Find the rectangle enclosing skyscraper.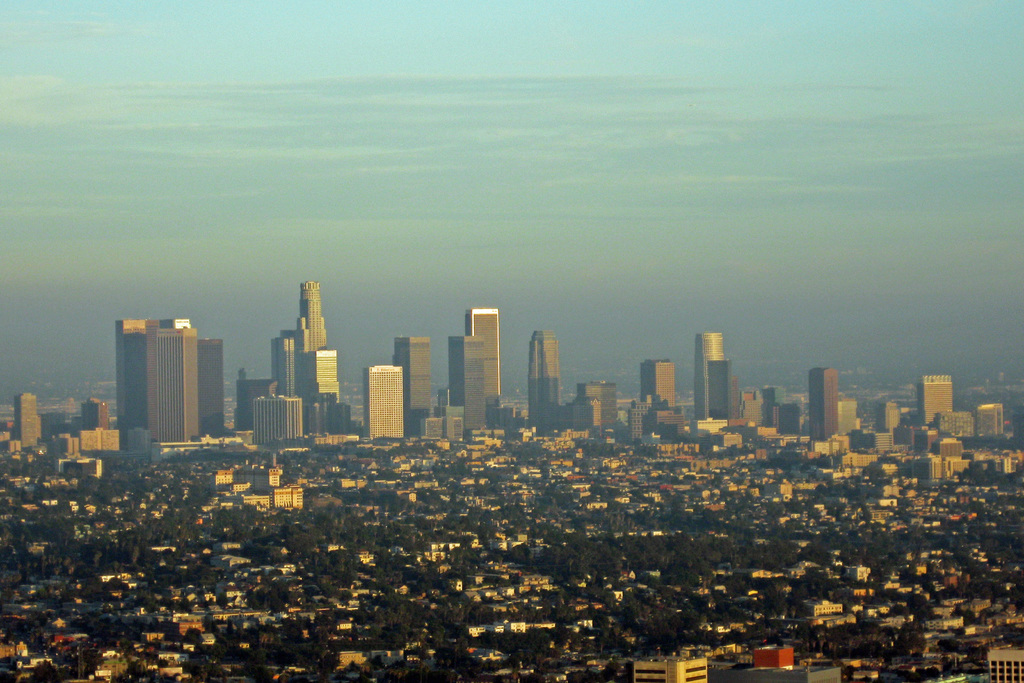
box(294, 279, 330, 353).
